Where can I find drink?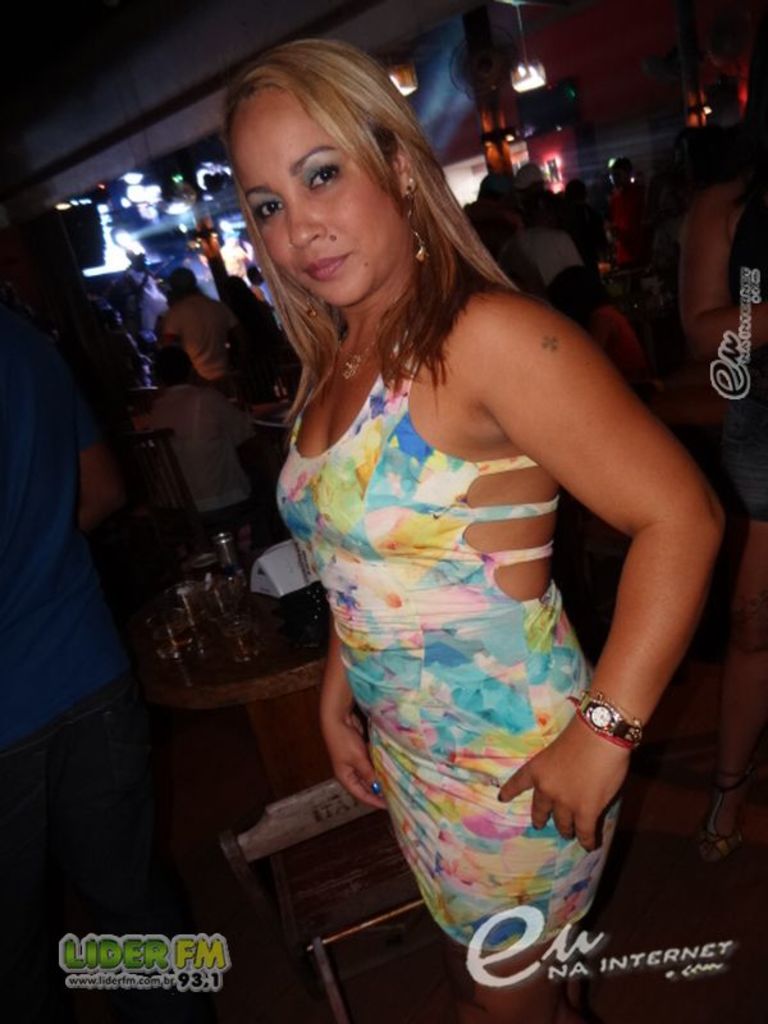
You can find it at bbox(223, 620, 262, 667).
